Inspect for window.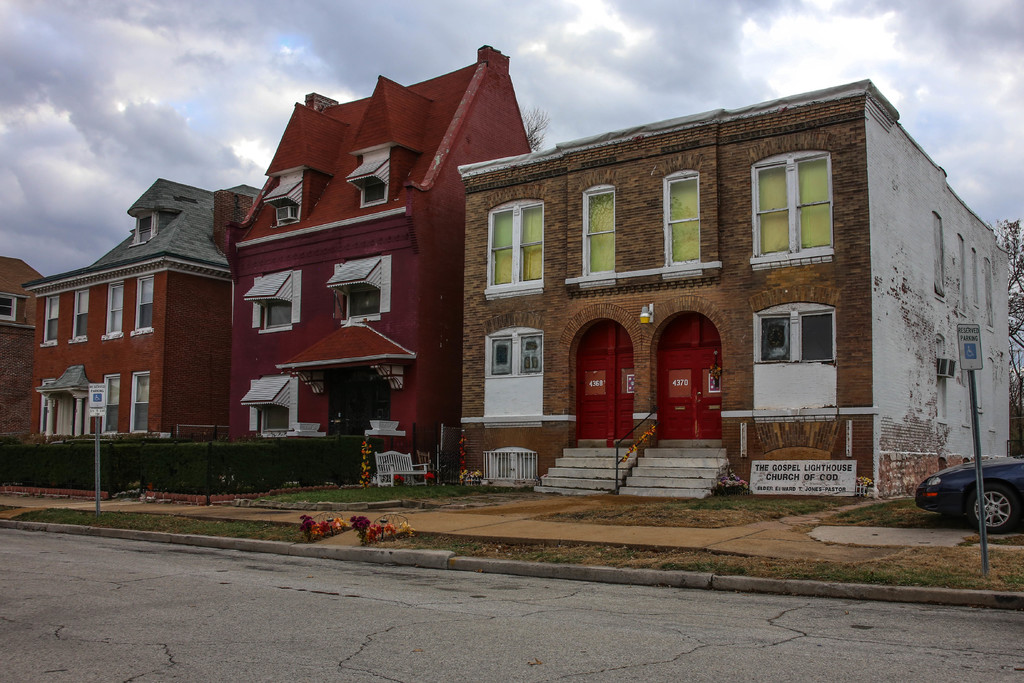
Inspection: box(252, 378, 298, 437).
